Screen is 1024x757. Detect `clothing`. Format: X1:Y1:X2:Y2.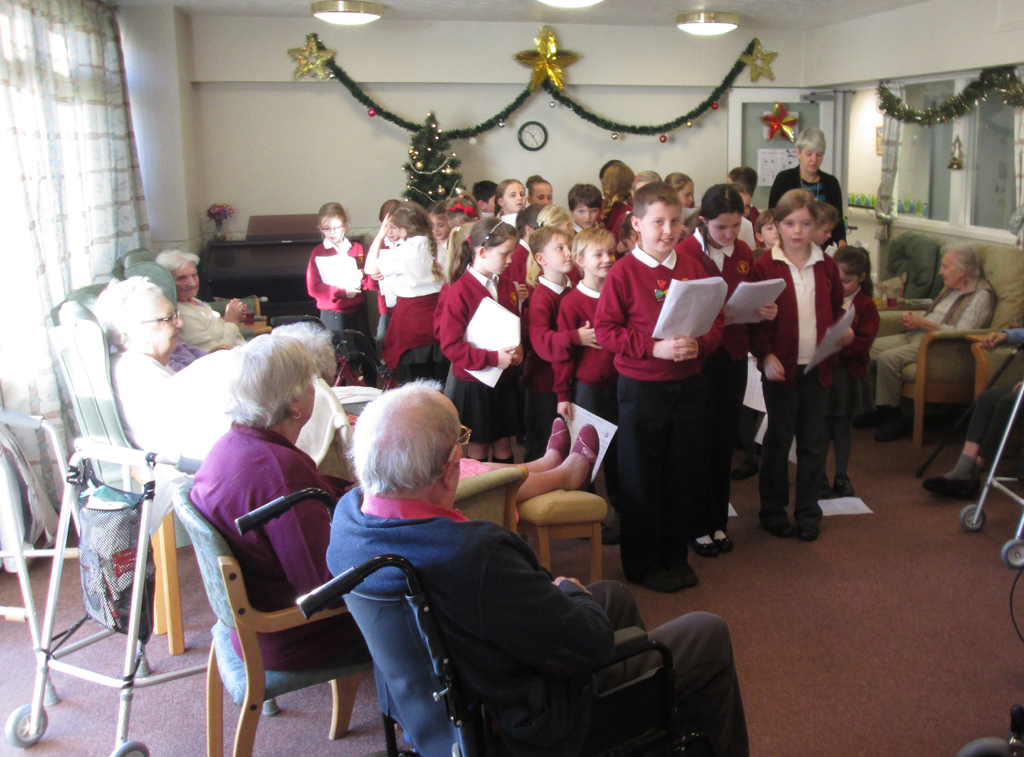
753:204:867:531.
